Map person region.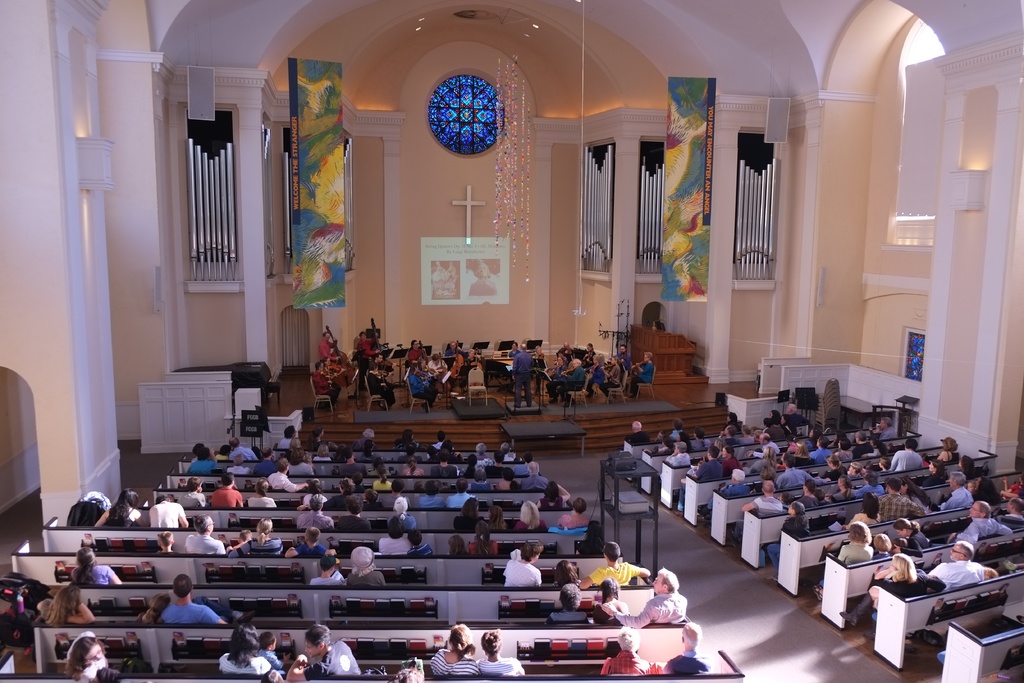
Mapped to box=[783, 406, 811, 427].
